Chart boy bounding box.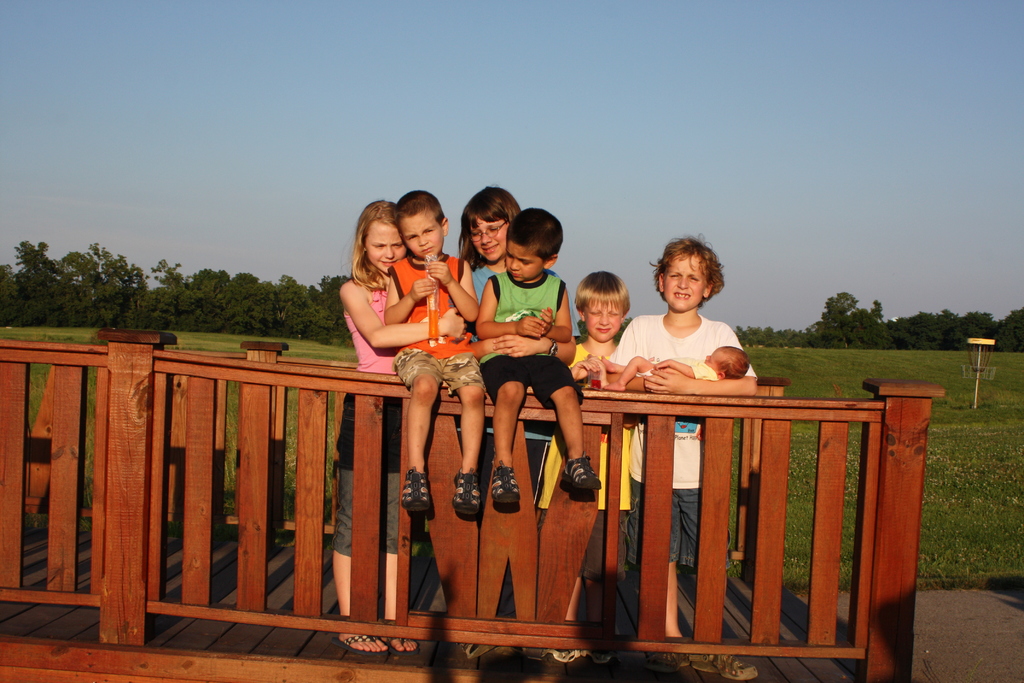
Charted: pyautogui.locateOnScreen(384, 189, 479, 509).
